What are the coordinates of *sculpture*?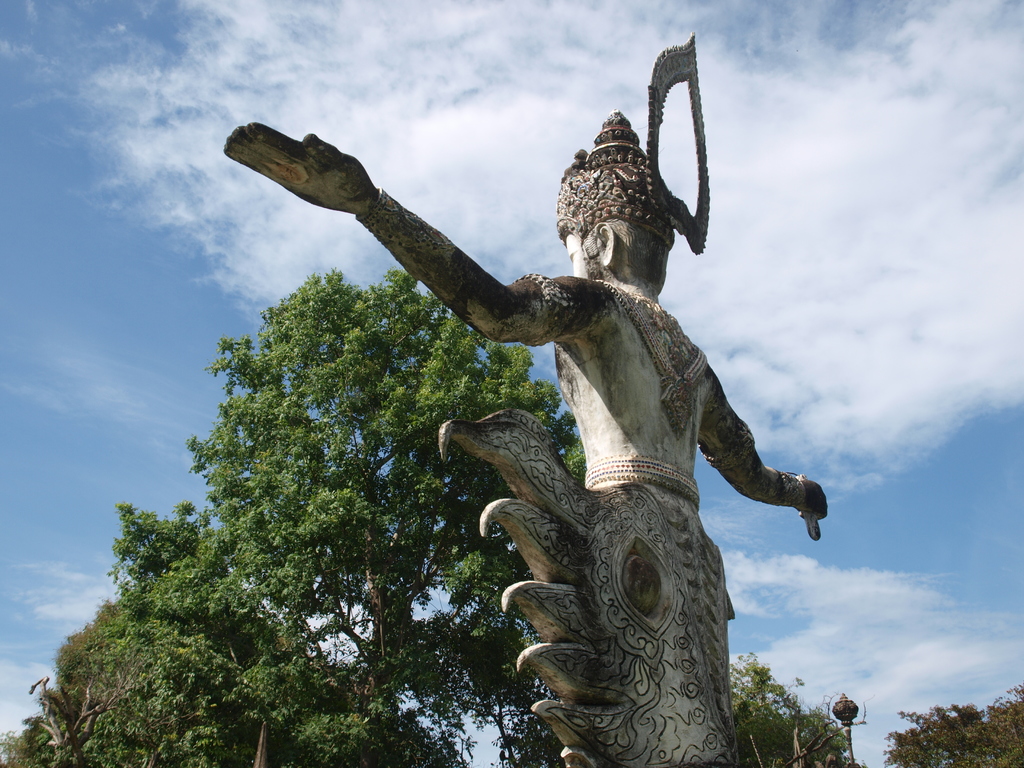
bbox(761, 721, 852, 767).
